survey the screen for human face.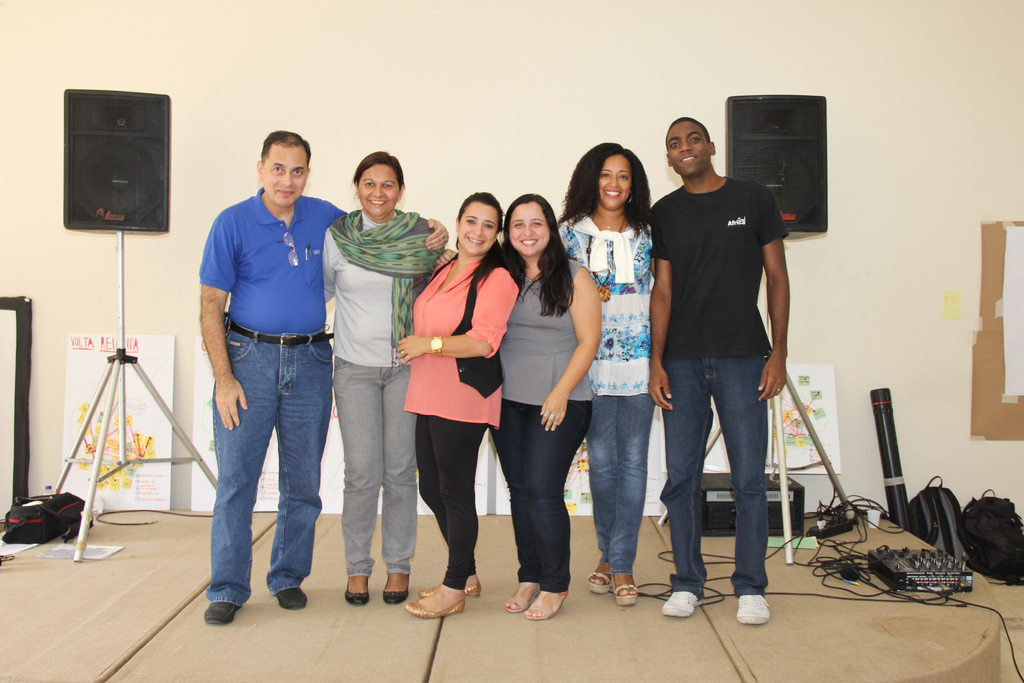
Survey found: crop(457, 201, 499, 252).
